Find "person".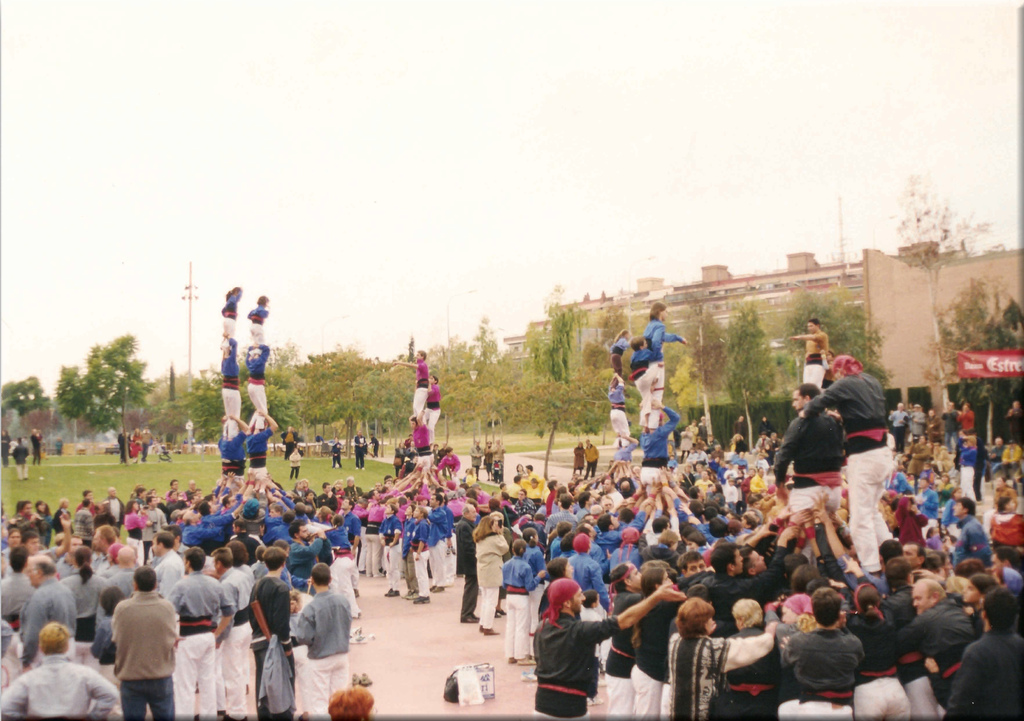
<bbox>712, 440, 724, 460</bbox>.
